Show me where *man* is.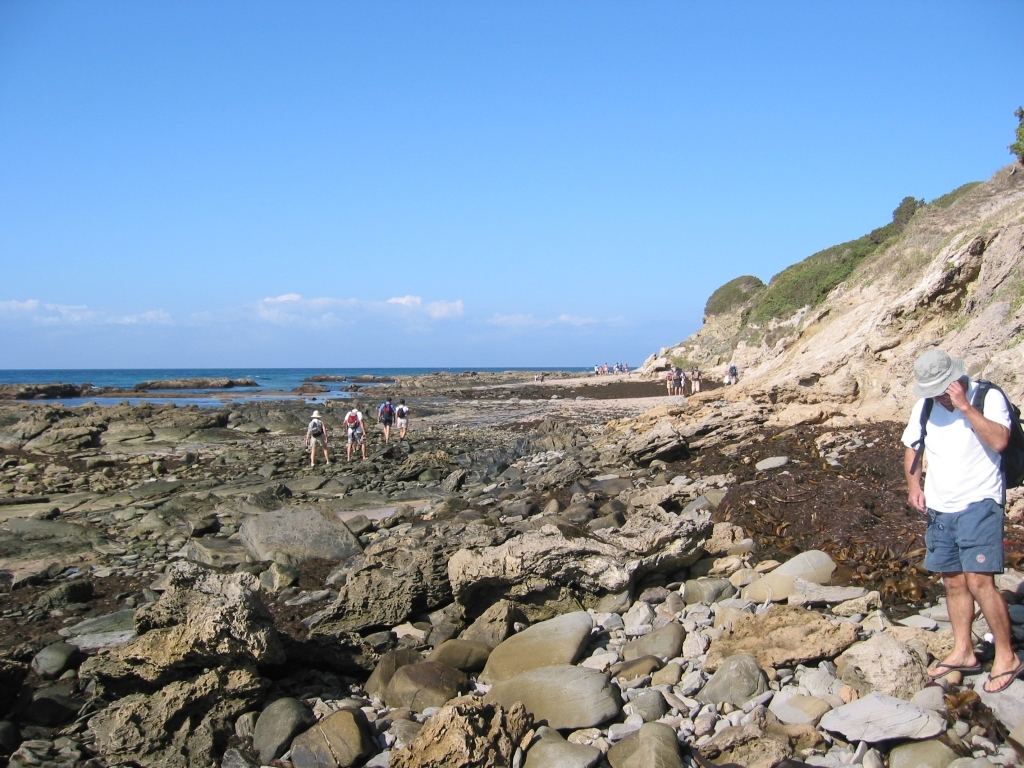
*man* is at <region>305, 409, 337, 472</region>.
